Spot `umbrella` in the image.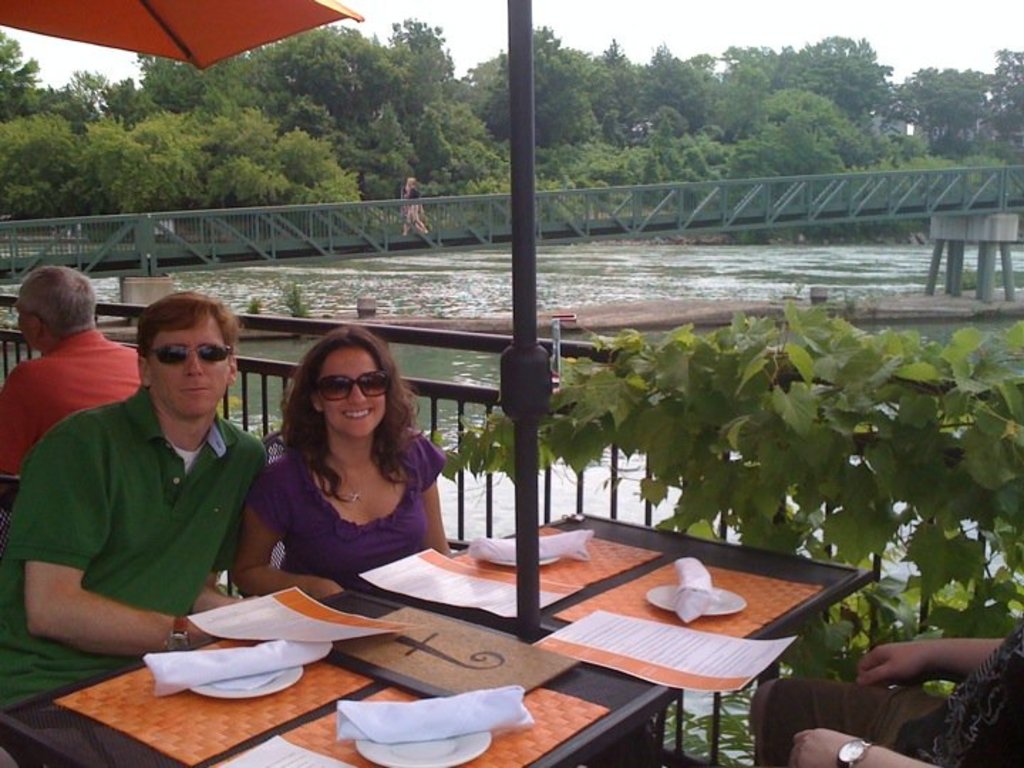
`umbrella` found at detection(0, 0, 361, 73).
